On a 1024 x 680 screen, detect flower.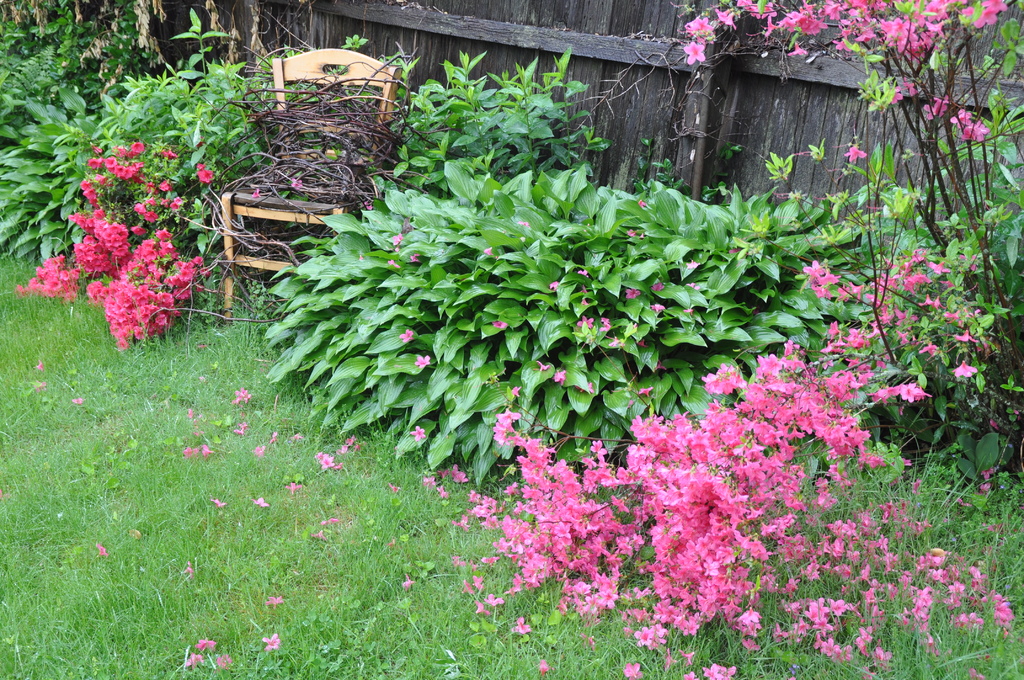
box=[624, 286, 641, 301].
